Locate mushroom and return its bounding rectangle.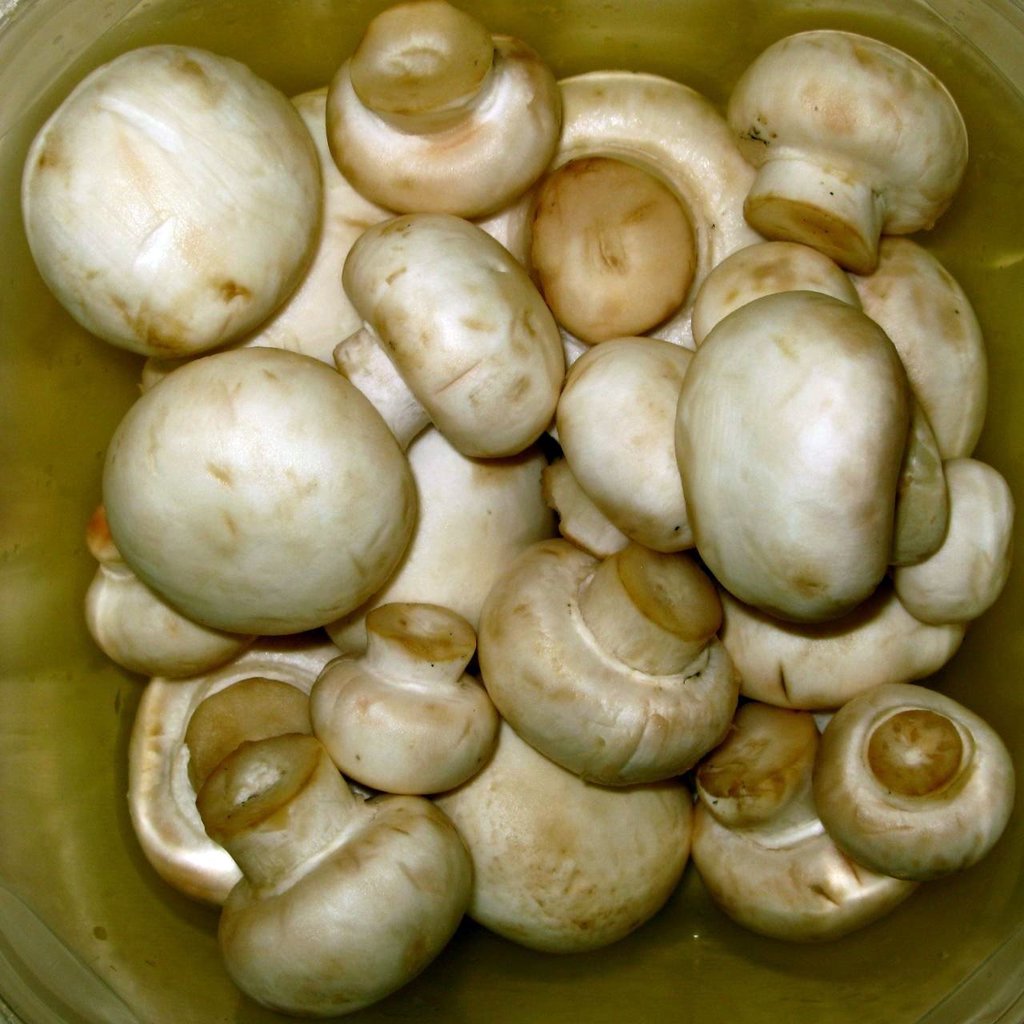
<bbox>75, 514, 248, 690</bbox>.
